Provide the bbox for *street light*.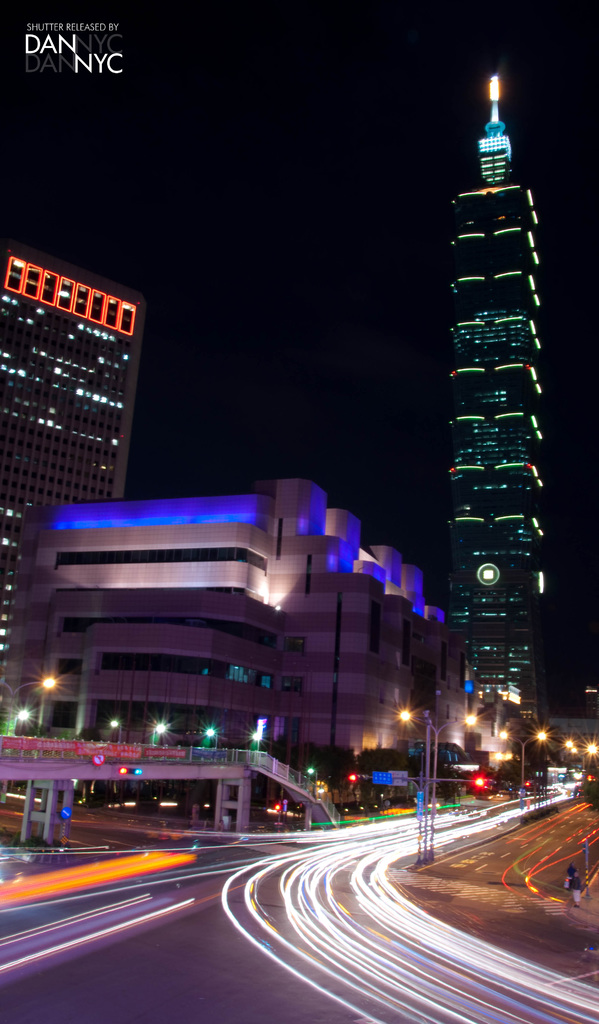
box=[0, 674, 63, 728].
